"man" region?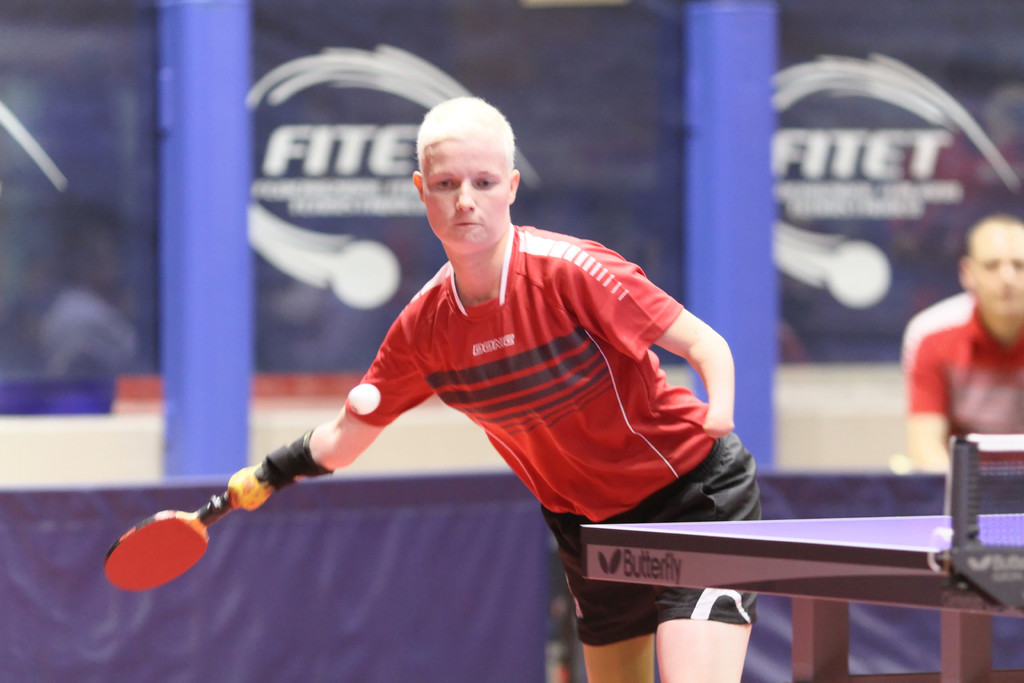
select_region(230, 101, 823, 646)
